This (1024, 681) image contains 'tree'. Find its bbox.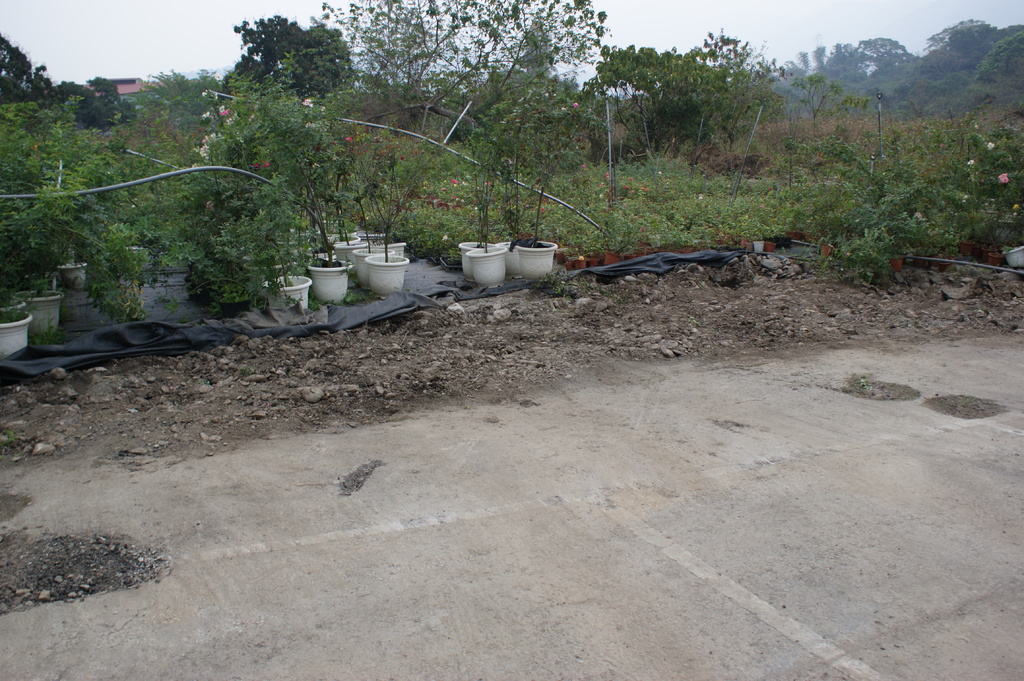
(224, 15, 355, 100).
